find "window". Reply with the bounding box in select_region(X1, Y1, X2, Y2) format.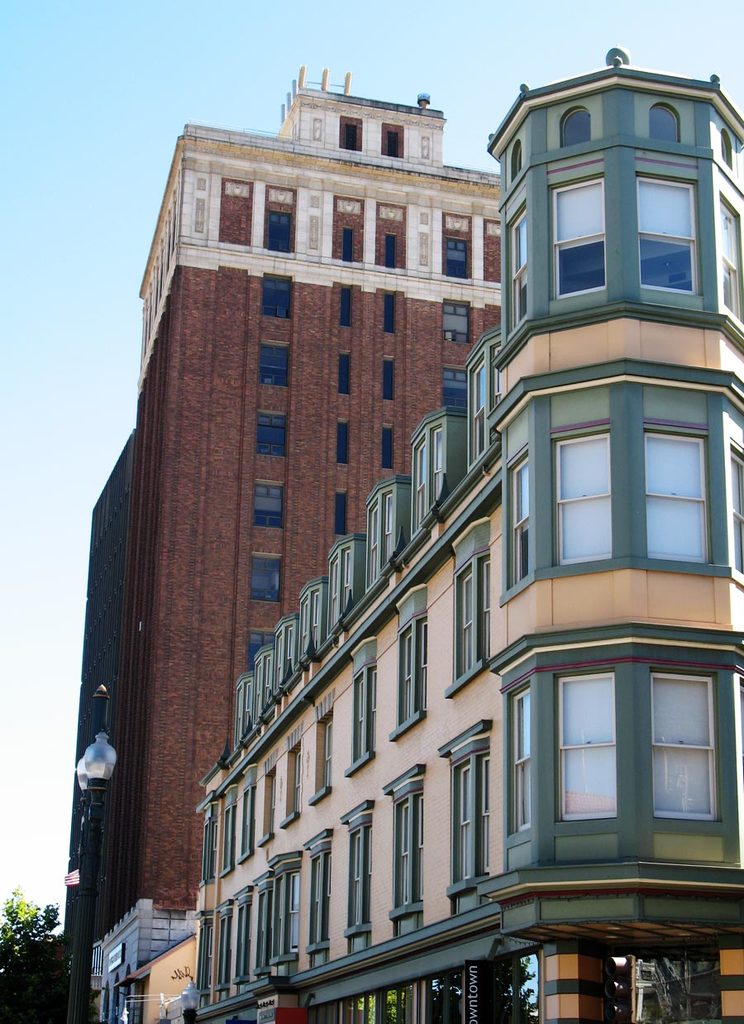
select_region(346, 827, 375, 936).
